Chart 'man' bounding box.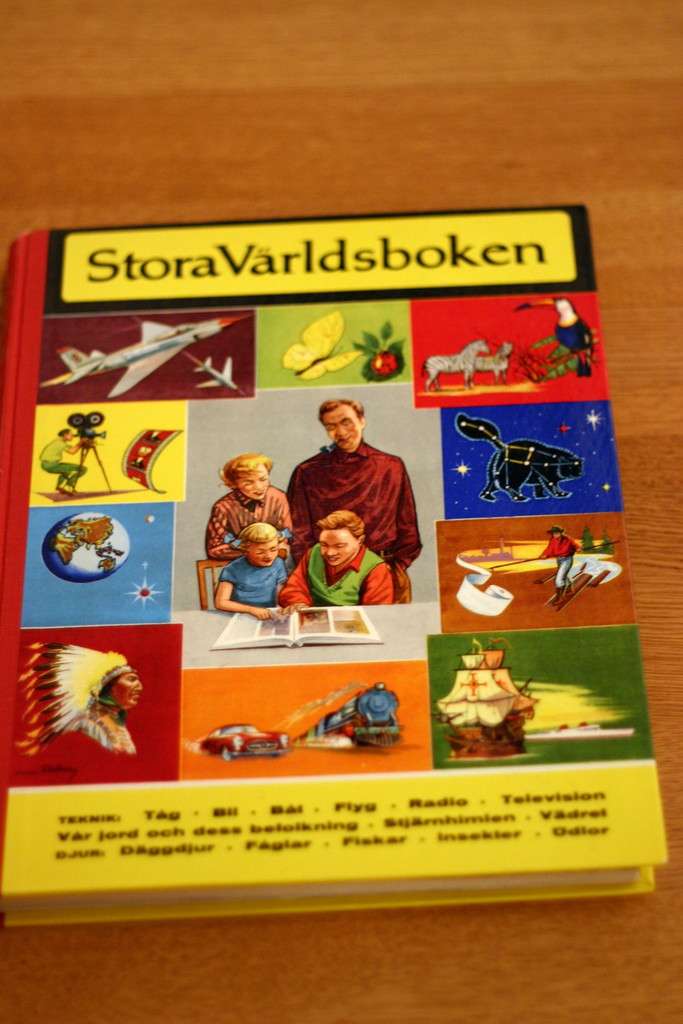
Charted: {"x1": 284, "y1": 391, "x2": 420, "y2": 607}.
